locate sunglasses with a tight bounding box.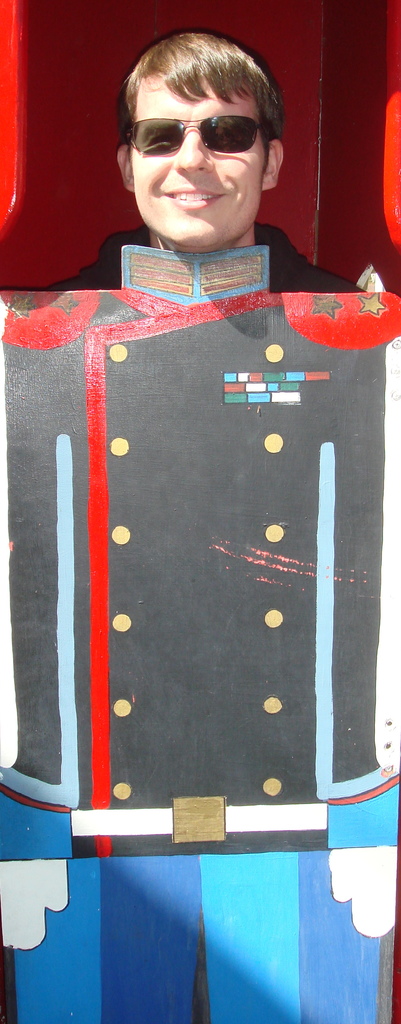
Rect(127, 118, 266, 154).
